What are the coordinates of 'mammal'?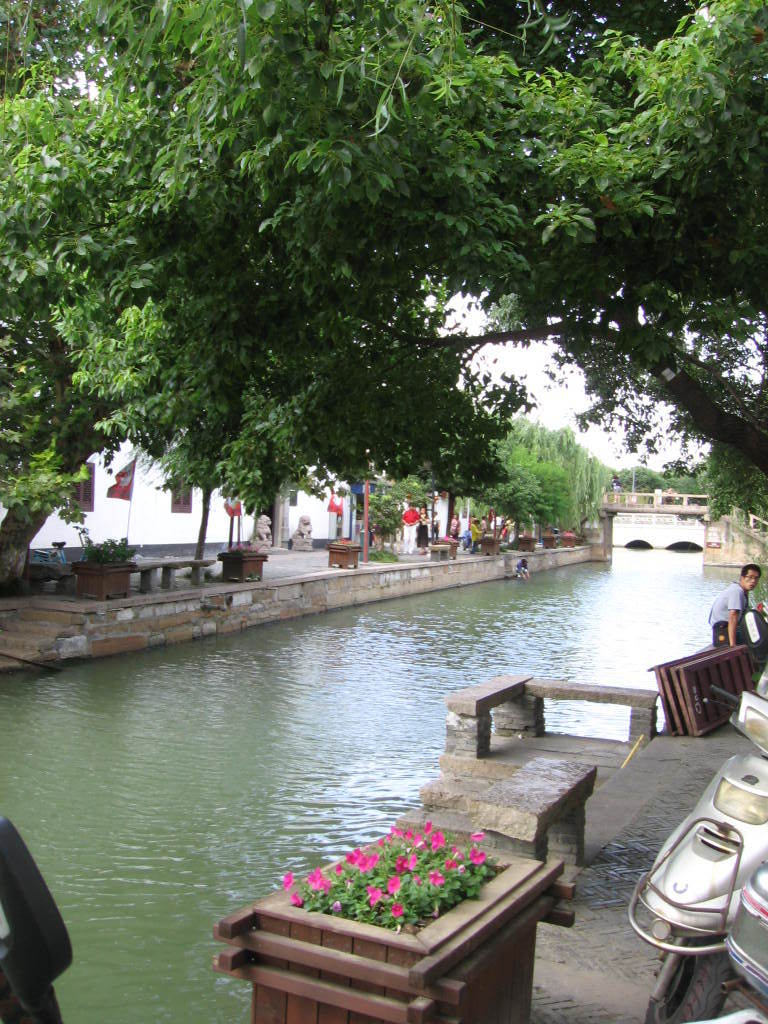
box(399, 499, 421, 553).
